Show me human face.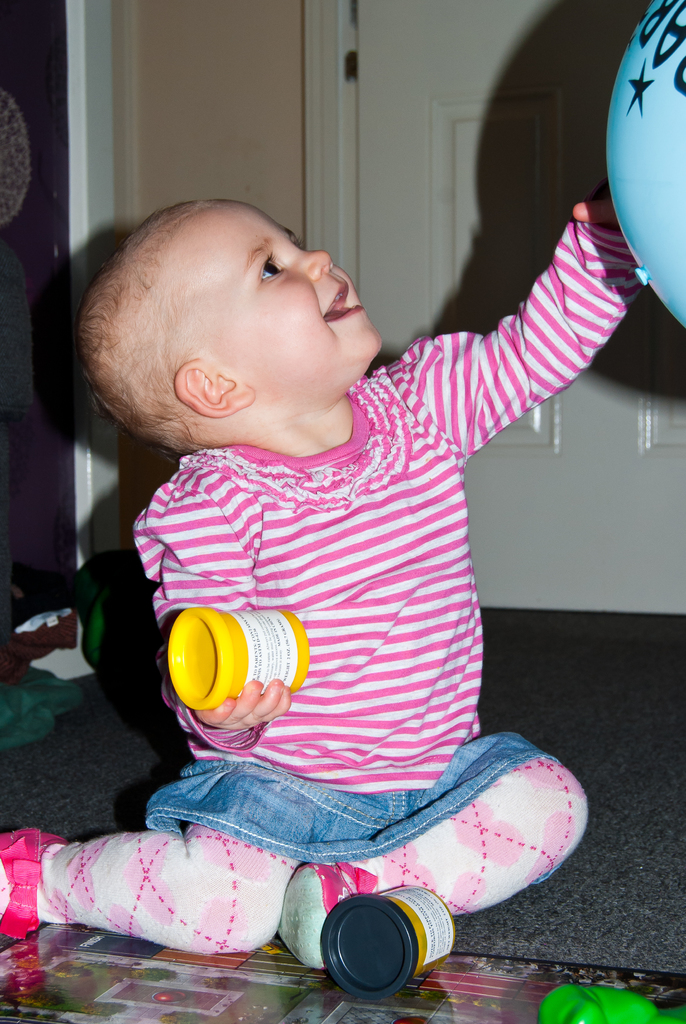
human face is here: x1=141, y1=197, x2=380, y2=407.
